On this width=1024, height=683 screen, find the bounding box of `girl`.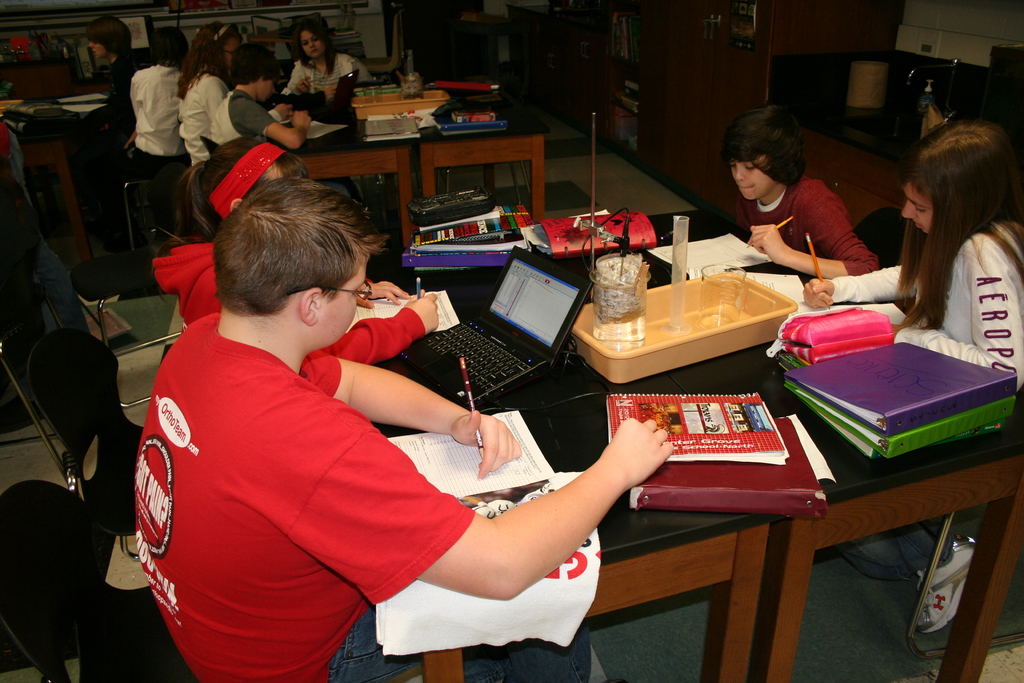
Bounding box: 154 138 438 365.
